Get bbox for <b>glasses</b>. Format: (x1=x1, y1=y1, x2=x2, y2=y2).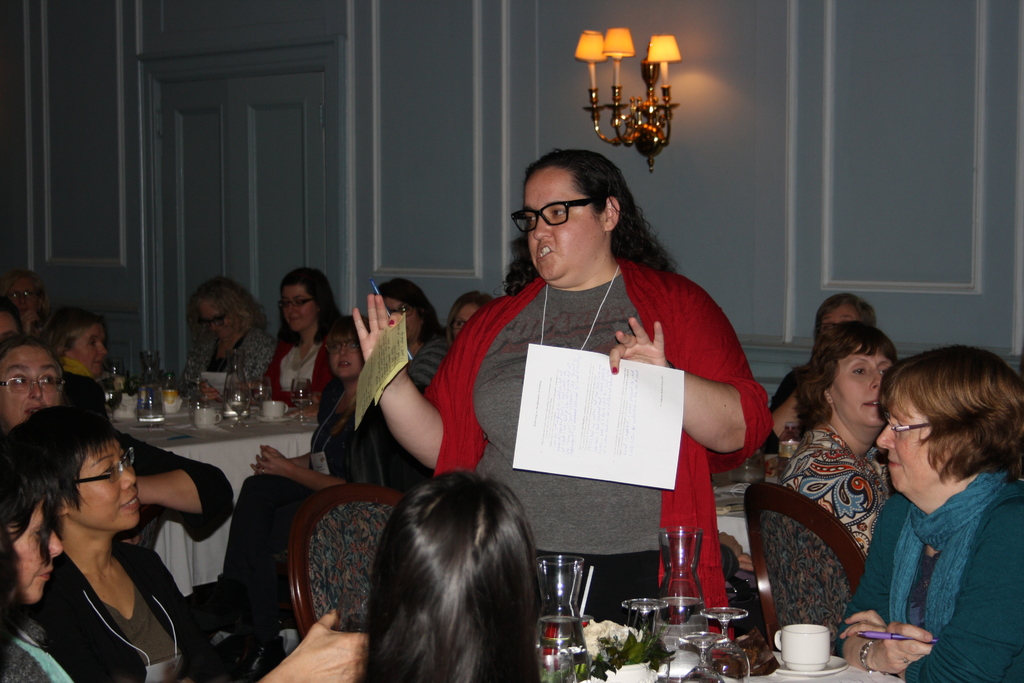
(x1=201, y1=313, x2=226, y2=330).
